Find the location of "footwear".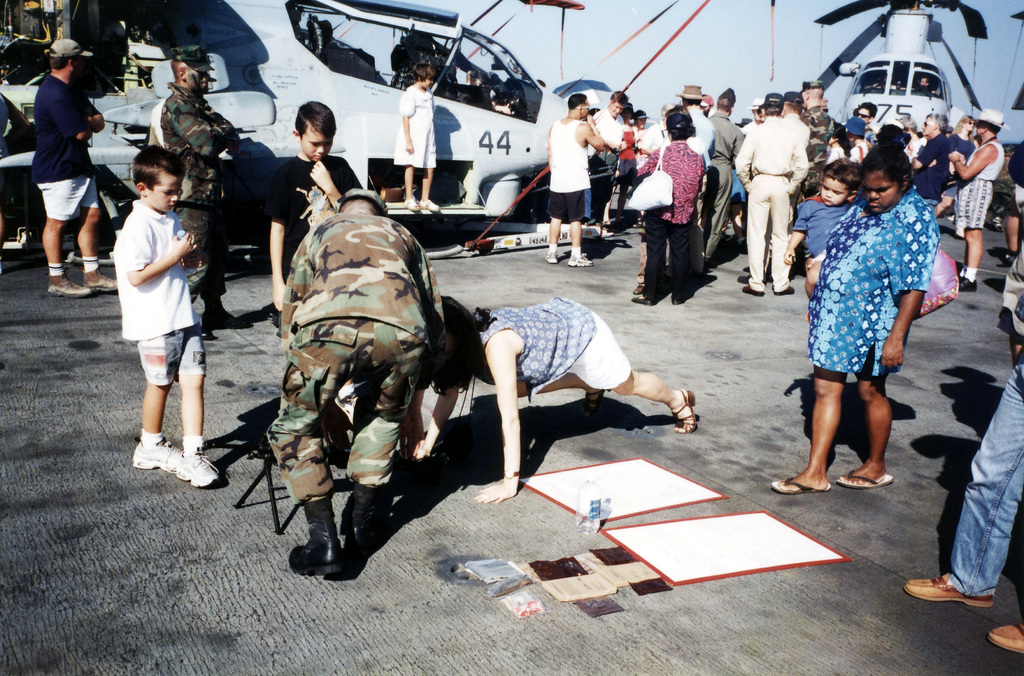
Location: 80:267:120:295.
